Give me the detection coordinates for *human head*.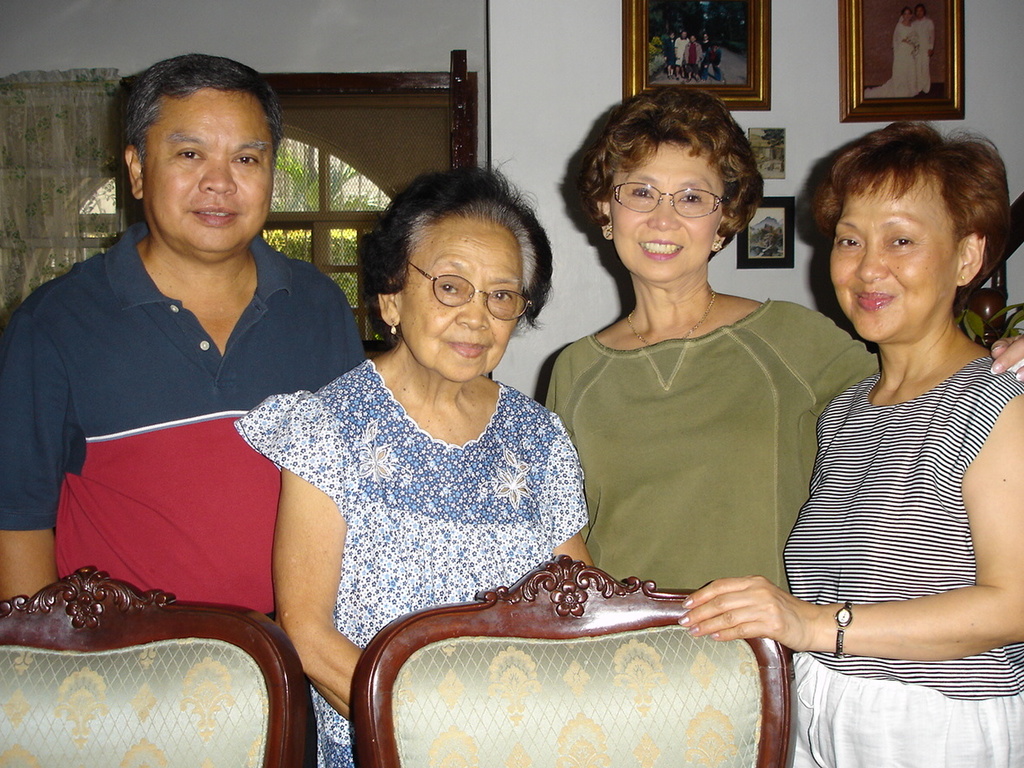
crop(692, 34, 694, 42).
